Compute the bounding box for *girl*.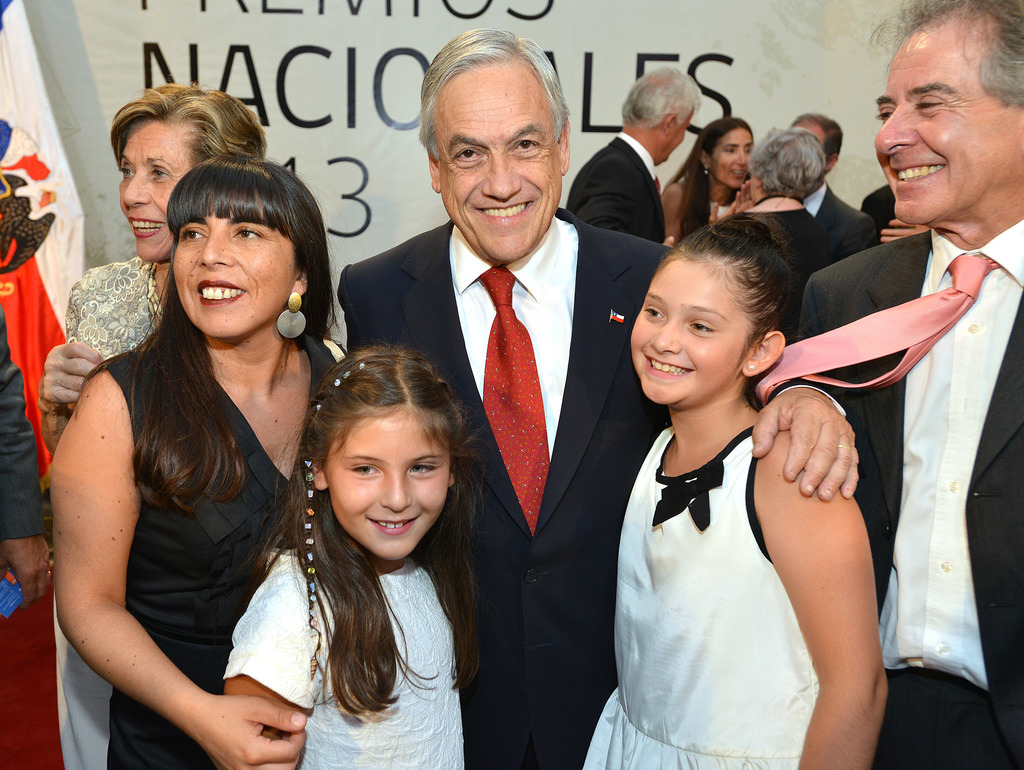
[219,341,497,769].
